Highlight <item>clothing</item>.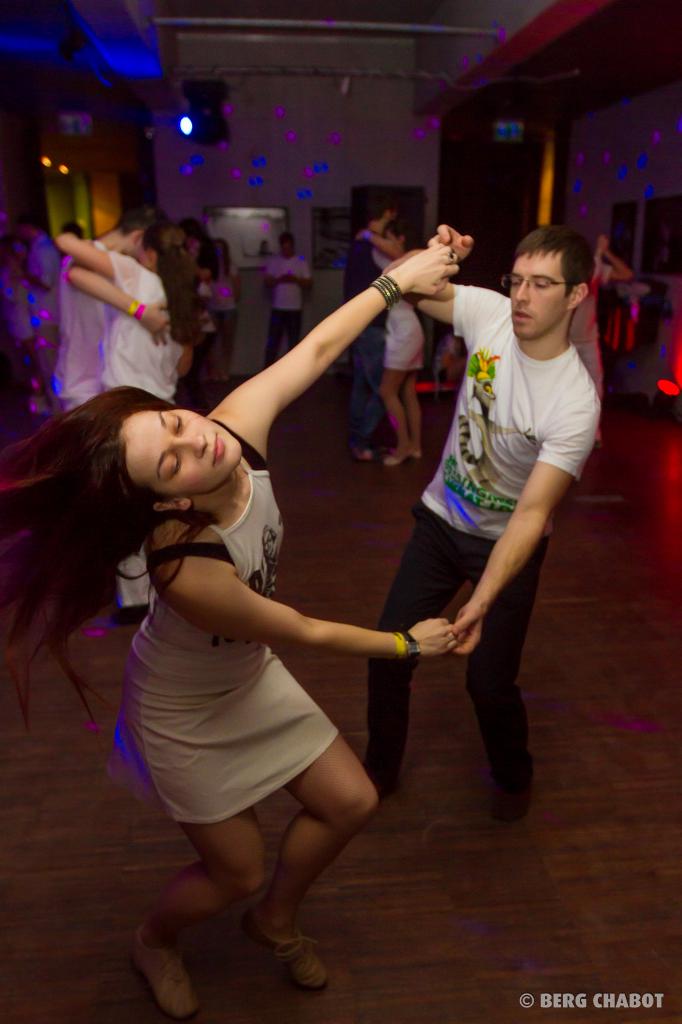
Highlighted region: bbox=(51, 243, 123, 413).
